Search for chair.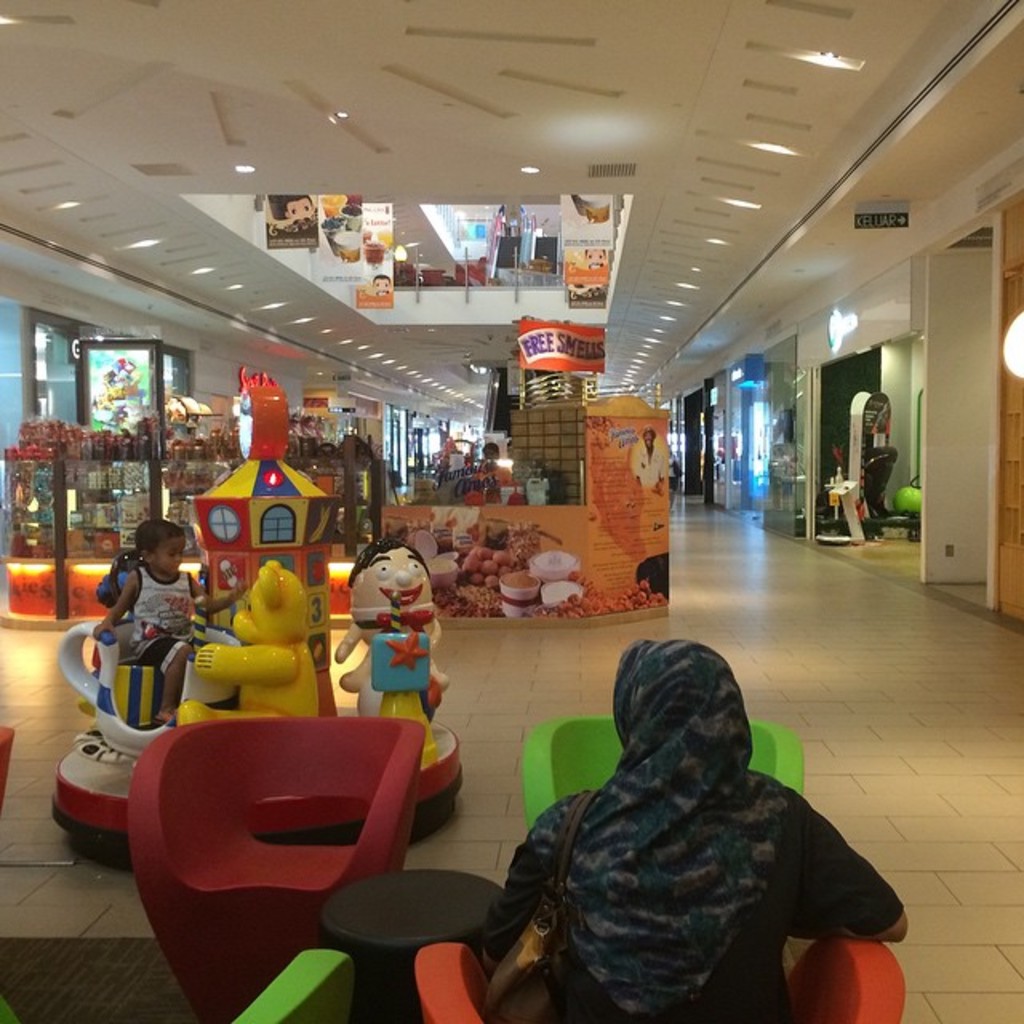
Found at rect(523, 718, 806, 834).
